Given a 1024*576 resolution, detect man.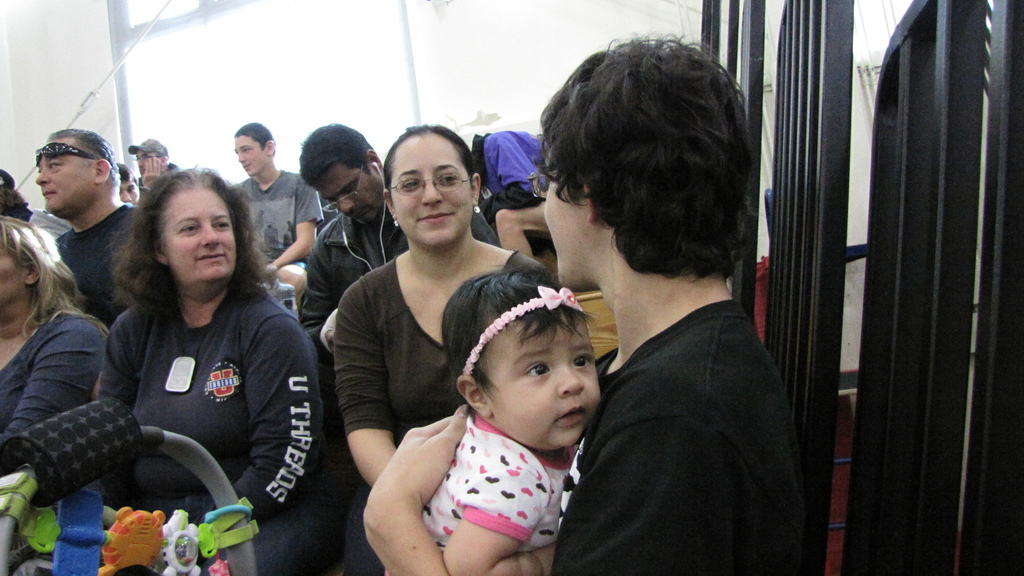
box(303, 113, 498, 346).
